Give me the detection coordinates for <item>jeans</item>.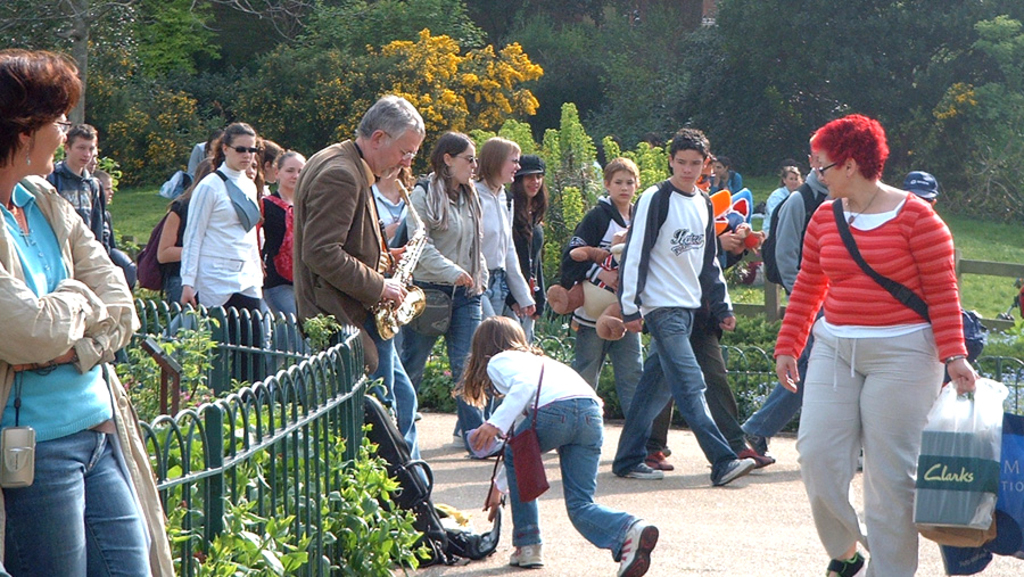
crop(577, 328, 642, 397).
